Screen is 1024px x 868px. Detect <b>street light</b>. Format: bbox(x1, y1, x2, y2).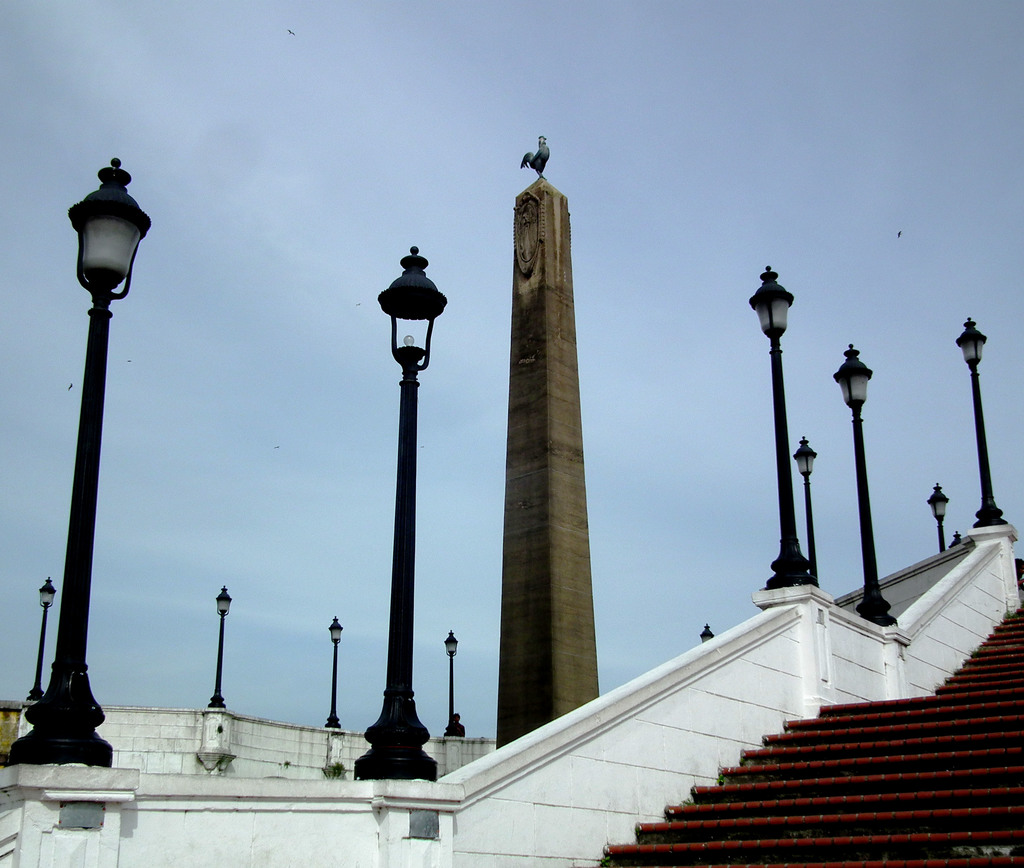
bbox(822, 344, 900, 624).
